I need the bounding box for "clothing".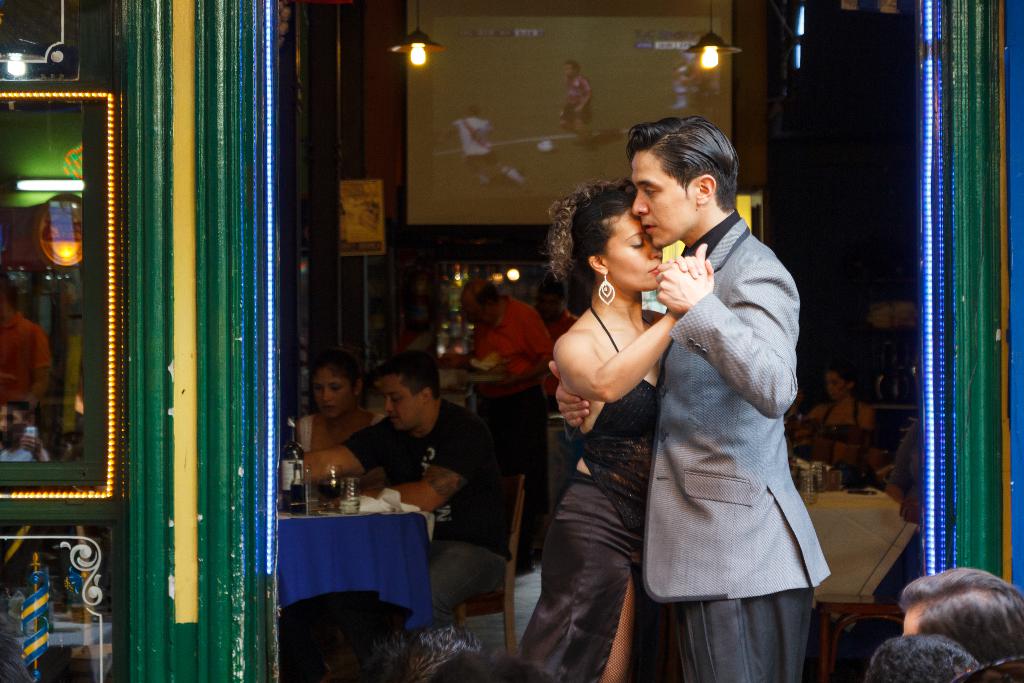
Here it is: <region>285, 295, 572, 568</region>.
